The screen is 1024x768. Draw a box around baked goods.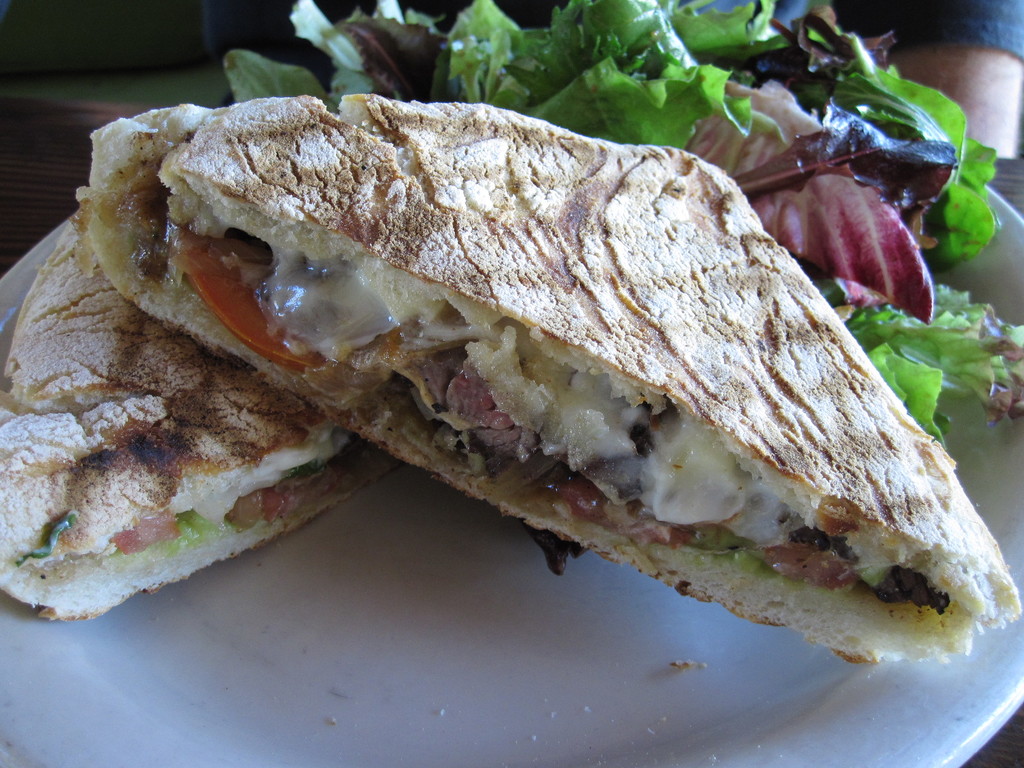
bbox=(80, 88, 1023, 676).
